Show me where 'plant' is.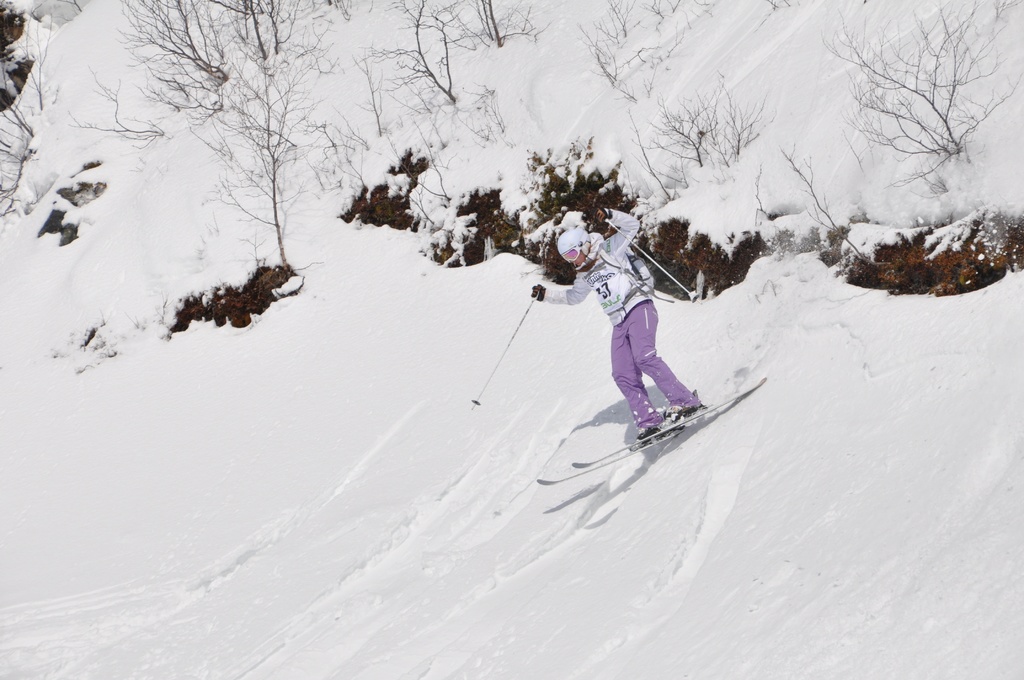
'plant' is at crop(656, 88, 735, 174).
